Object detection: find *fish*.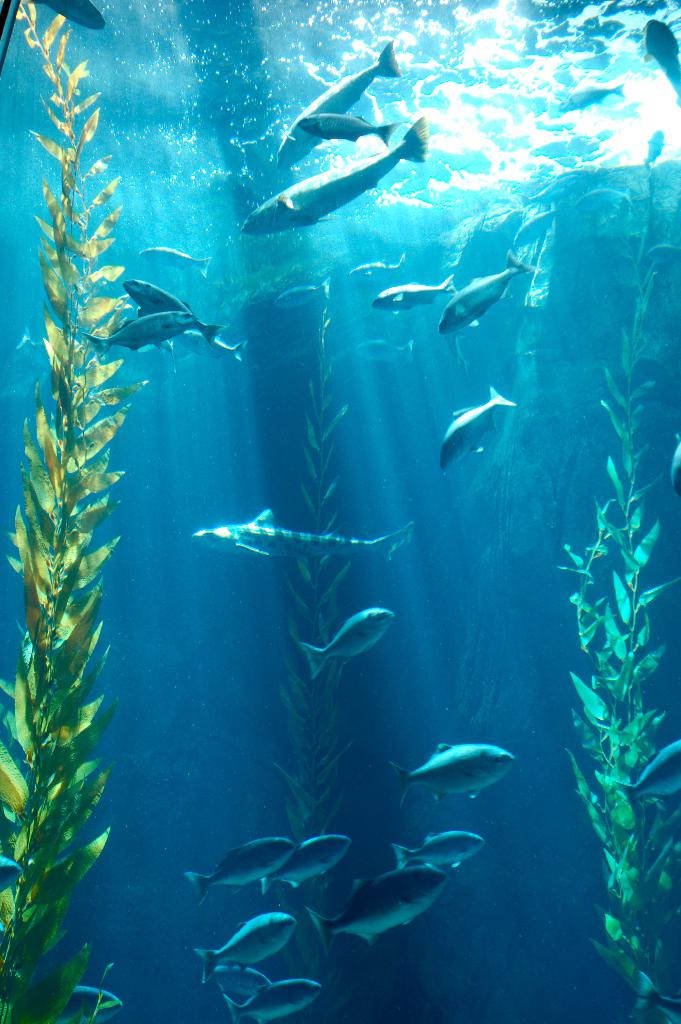
x1=398, y1=840, x2=485, y2=872.
